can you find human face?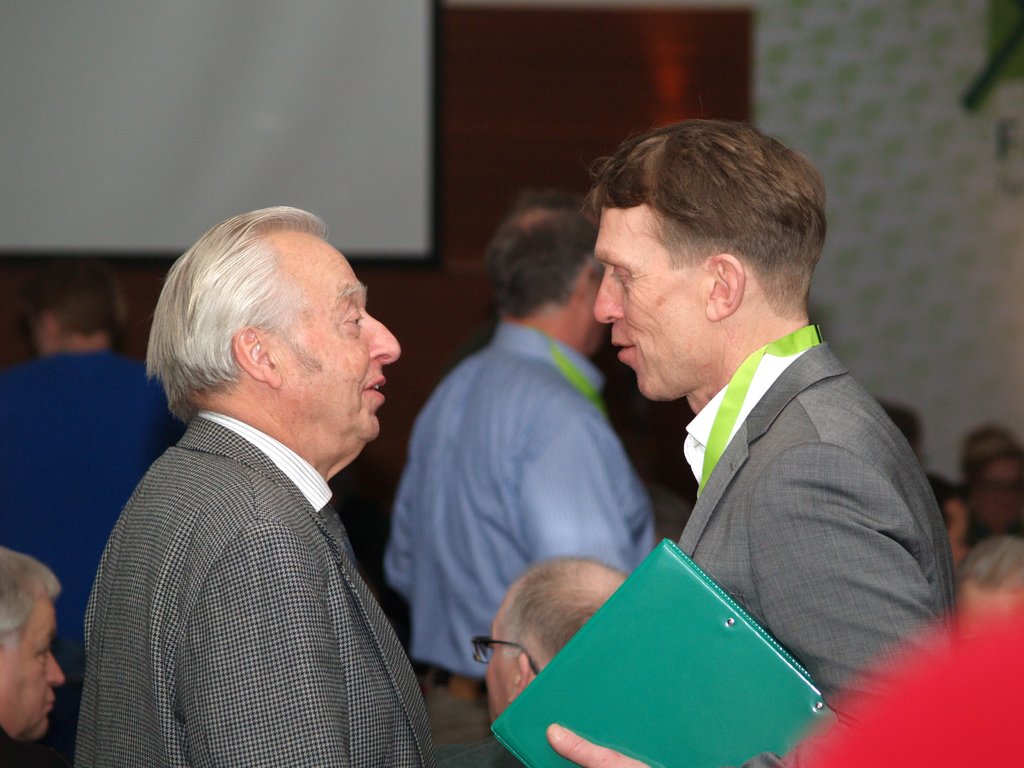
Yes, bounding box: box=[0, 599, 63, 730].
